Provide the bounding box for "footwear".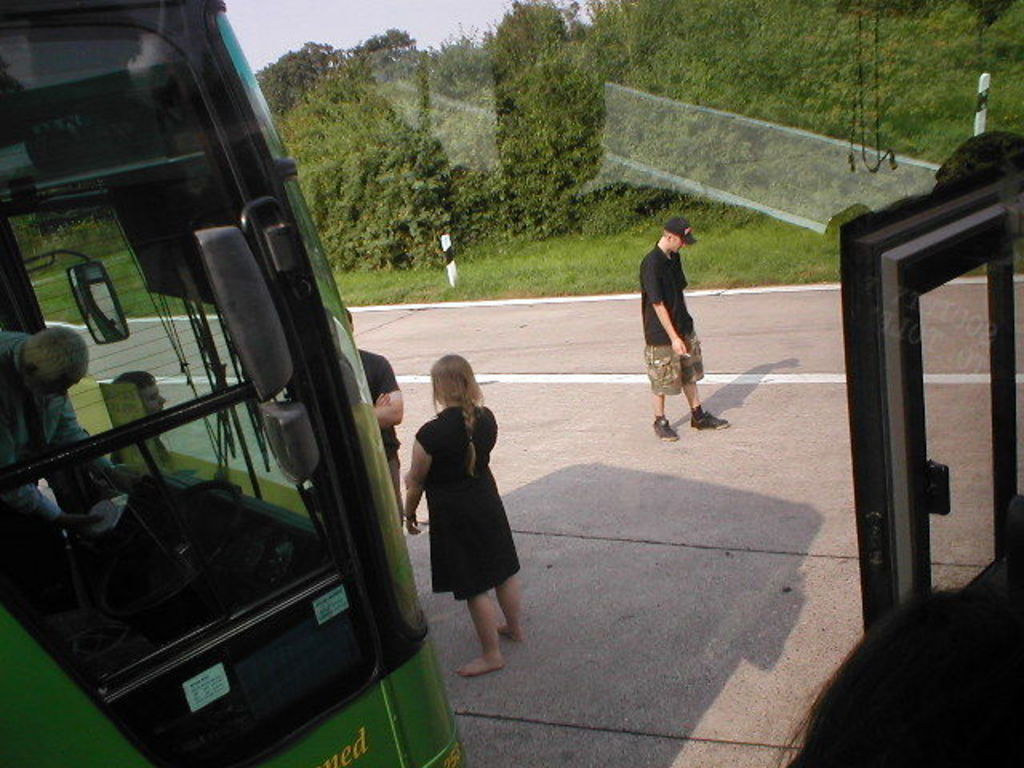
x1=690 y1=405 x2=730 y2=430.
